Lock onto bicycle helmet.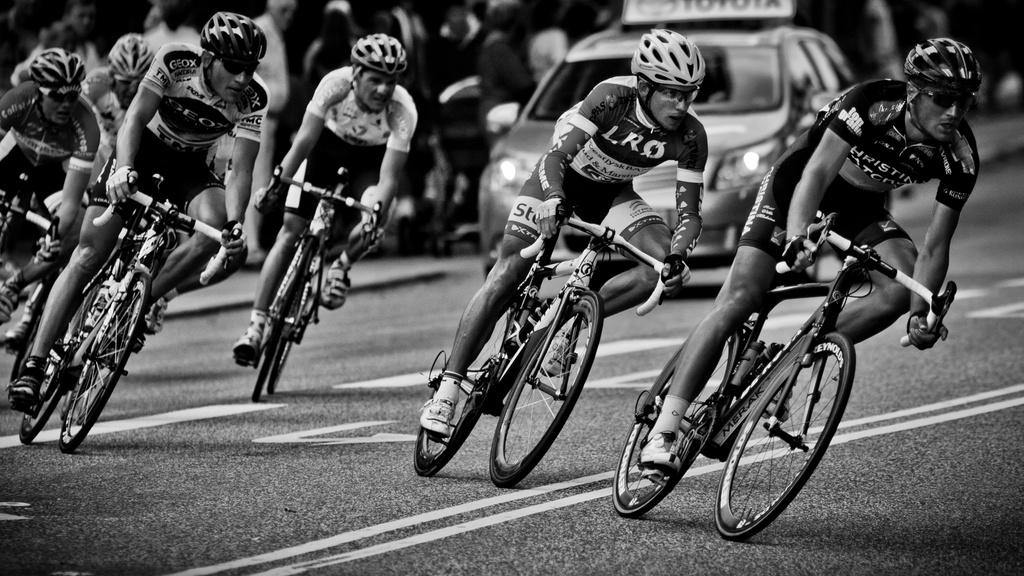
Locked: region(110, 36, 148, 83).
